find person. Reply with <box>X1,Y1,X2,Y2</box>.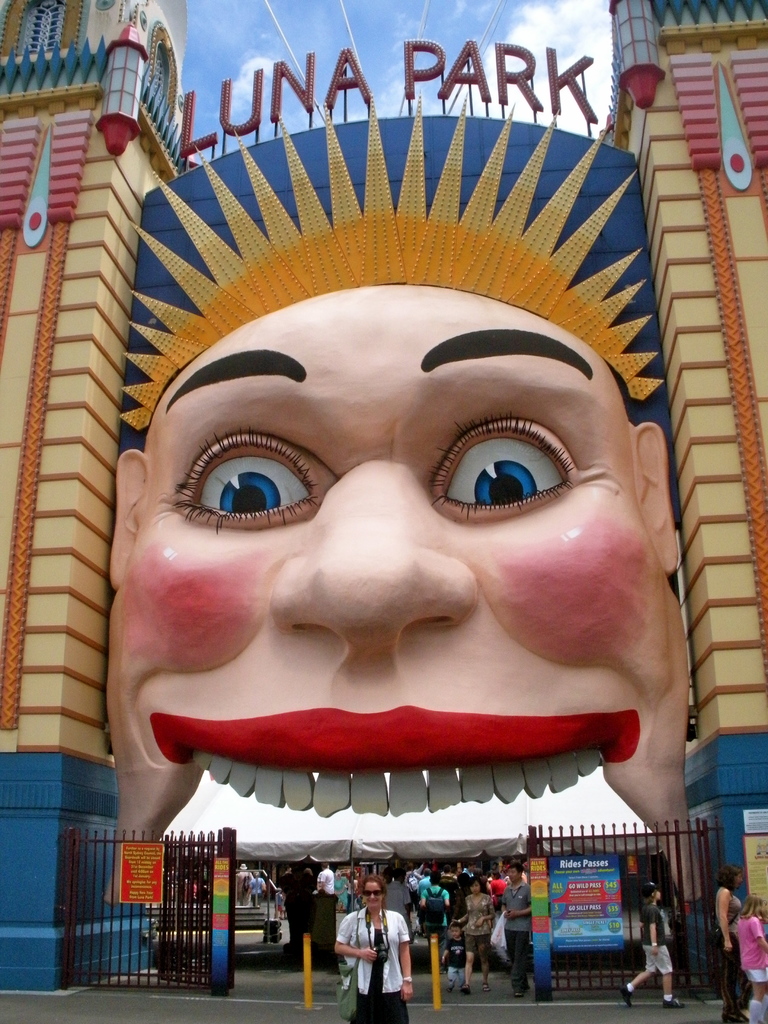
<box>728,891,767,1023</box>.
